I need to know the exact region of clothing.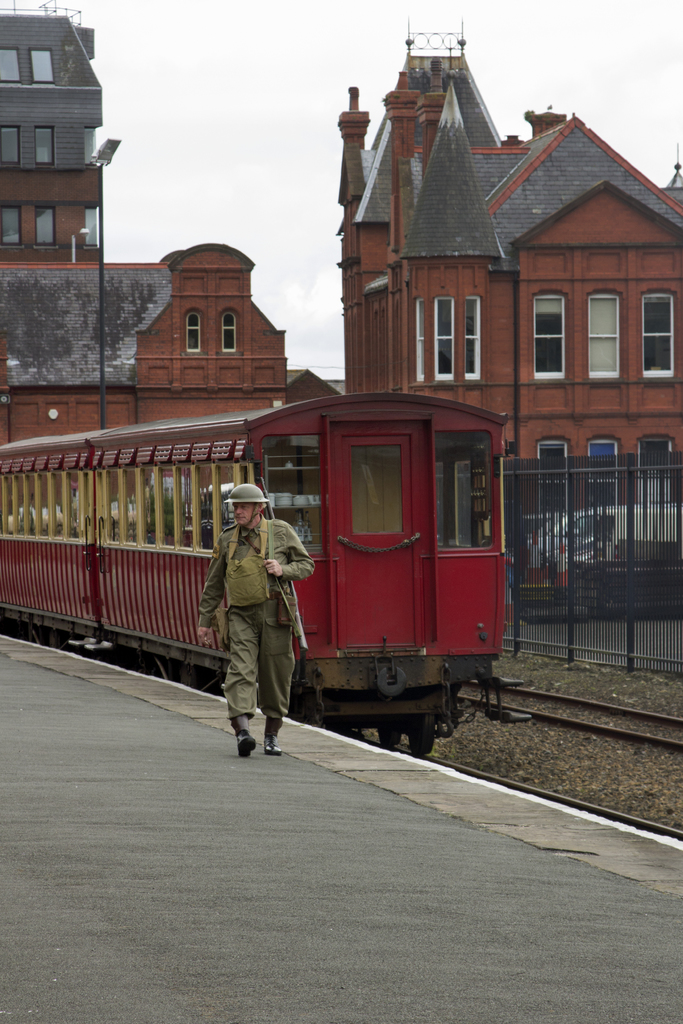
Region: left=205, top=526, right=324, bottom=720.
